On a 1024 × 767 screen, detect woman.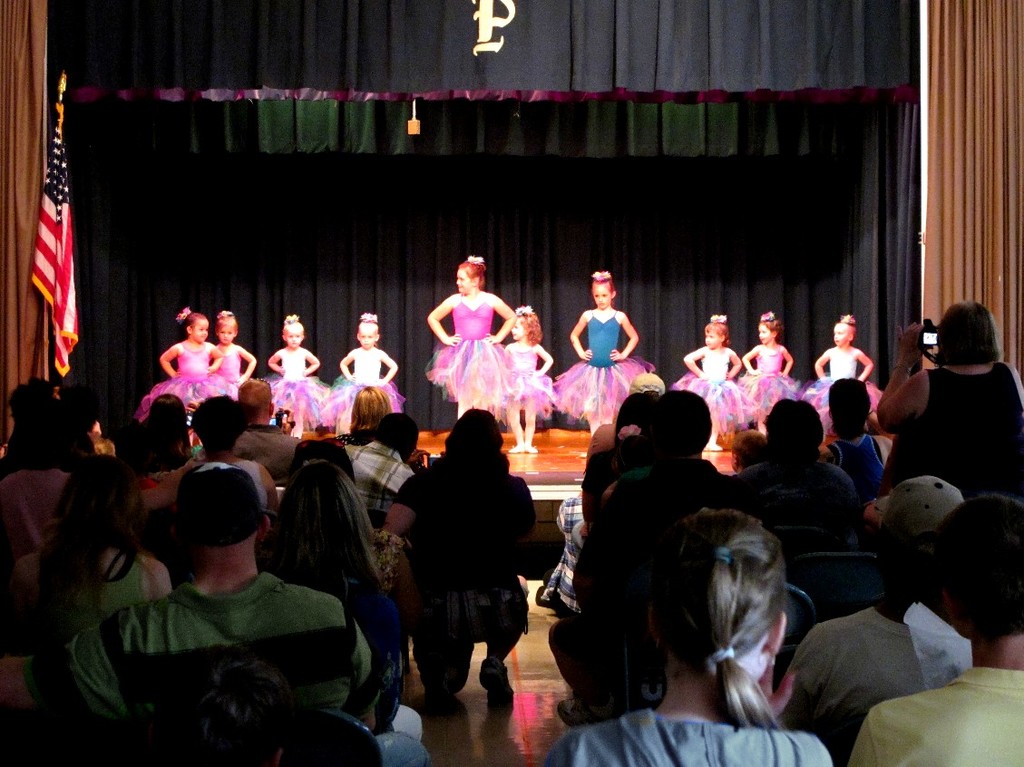
pyautogui.locateOnScreen(122, 386, 196, 471).
